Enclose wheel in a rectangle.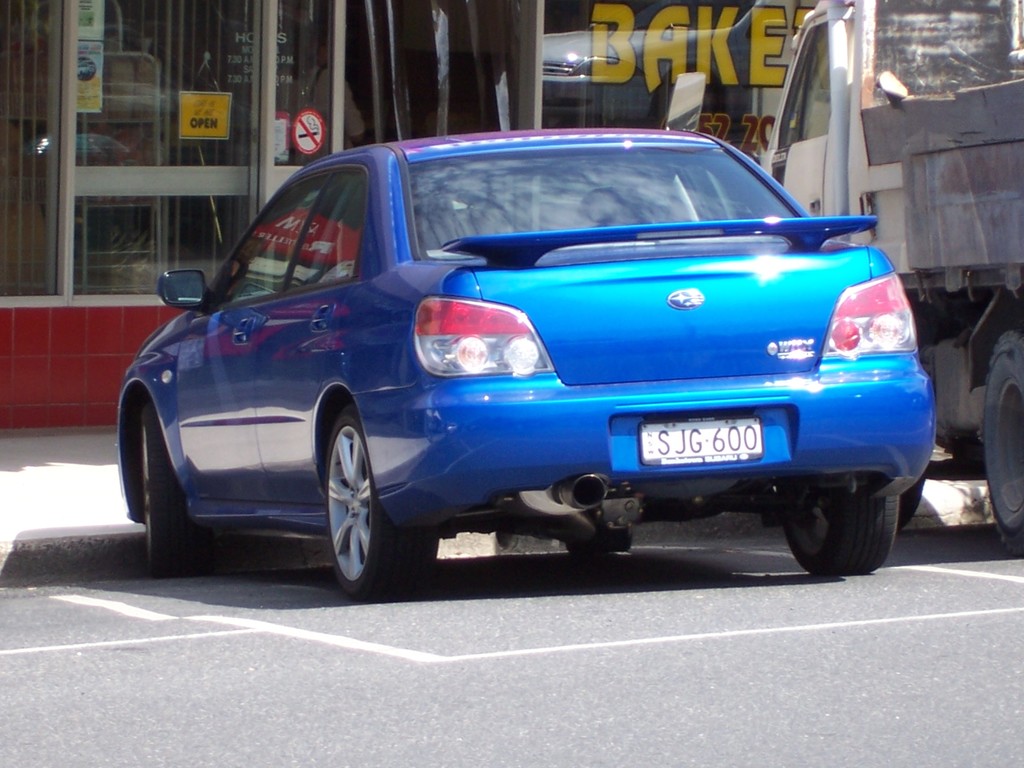
box=[144, 399, 195, 584].
